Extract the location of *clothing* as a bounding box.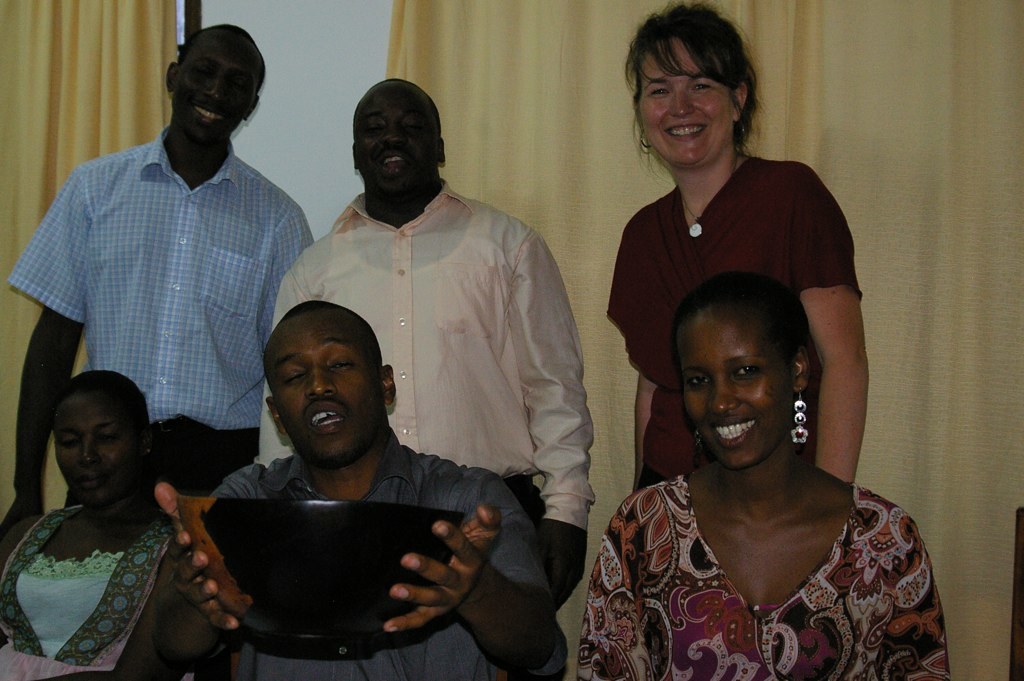
left=575, top=486, right=966, bottom=680.
